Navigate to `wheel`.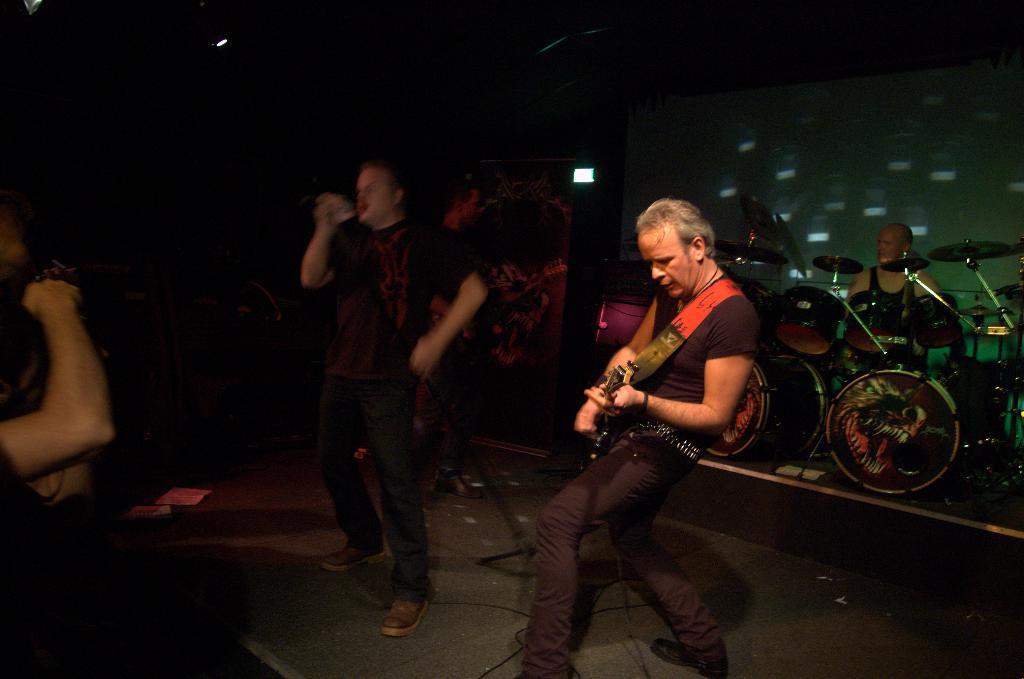
Navigation target: {"x1": 833, "y1": 371, "x2": 977, "y2": 493}.
